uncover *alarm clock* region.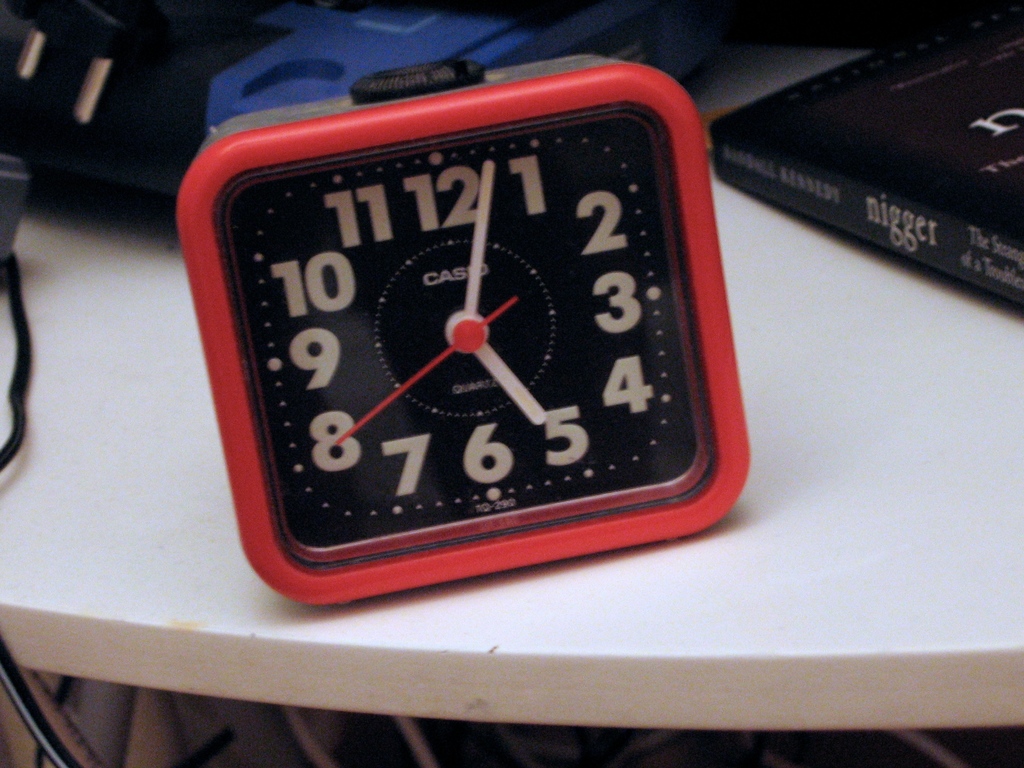
Uncovered: <bbox>175, 60, 735, 612</bbox>.
